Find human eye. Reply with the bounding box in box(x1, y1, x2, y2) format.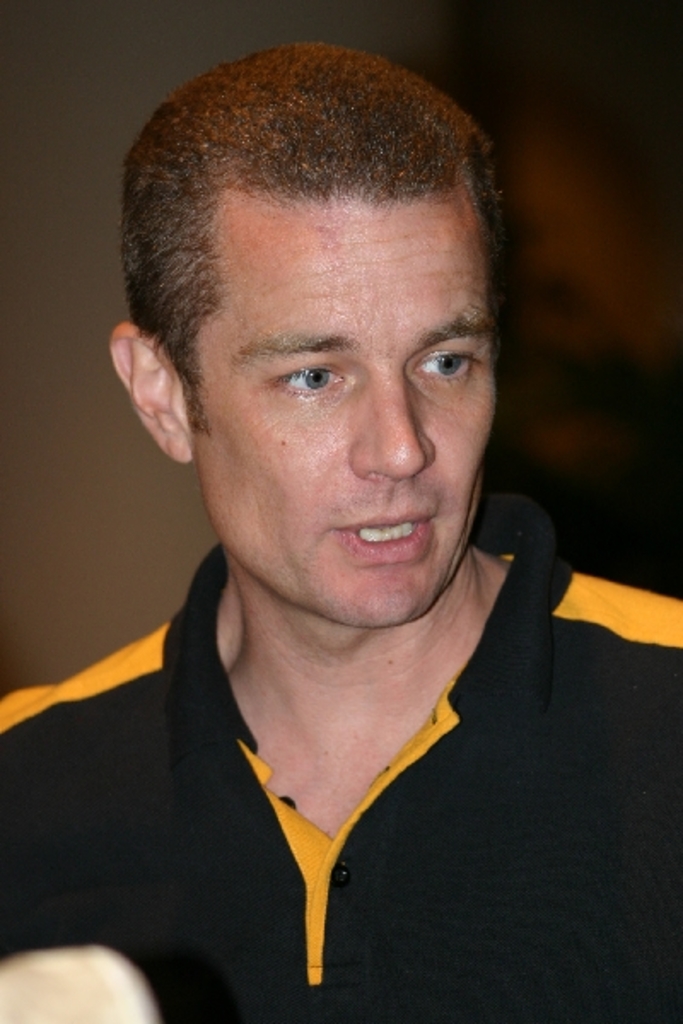
box(261, 355, 353, 406).
